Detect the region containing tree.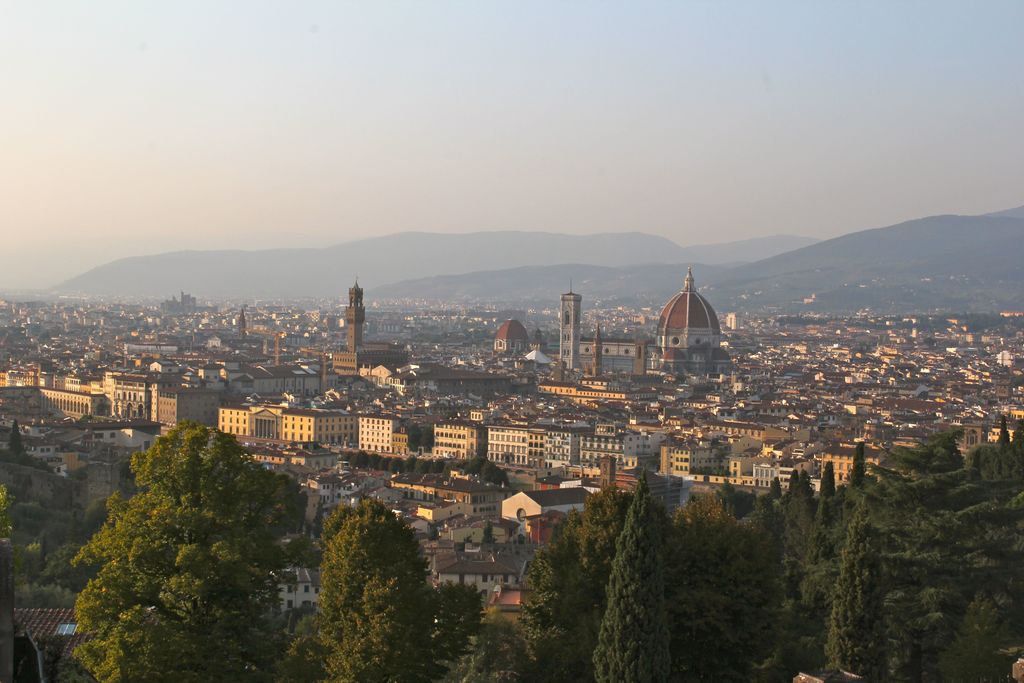
Rect(715, 478, 753, 522).
